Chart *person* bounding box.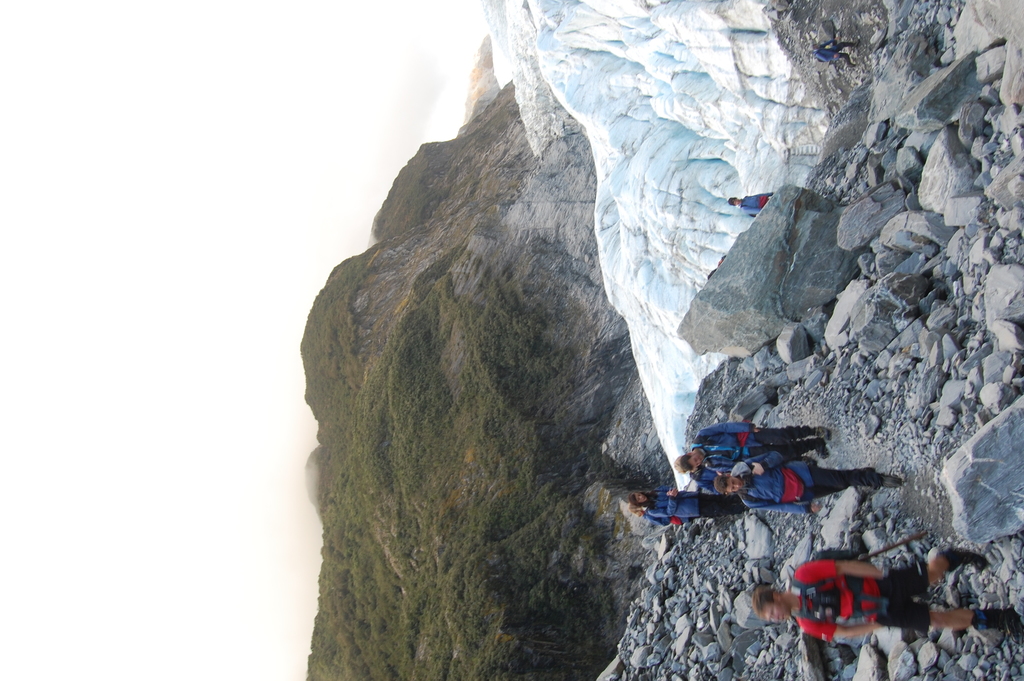
Charted: <box>671,454,816,492</box>.
